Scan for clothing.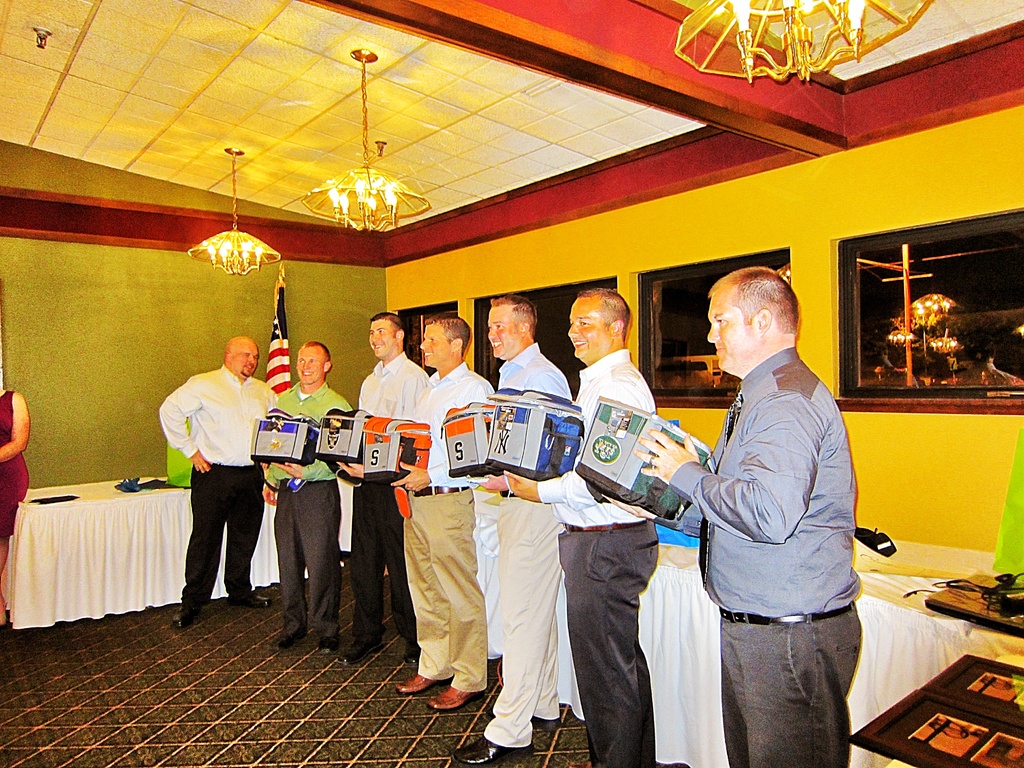
Scan result: [x1=535, y1=345, x2=664, y2=767].
